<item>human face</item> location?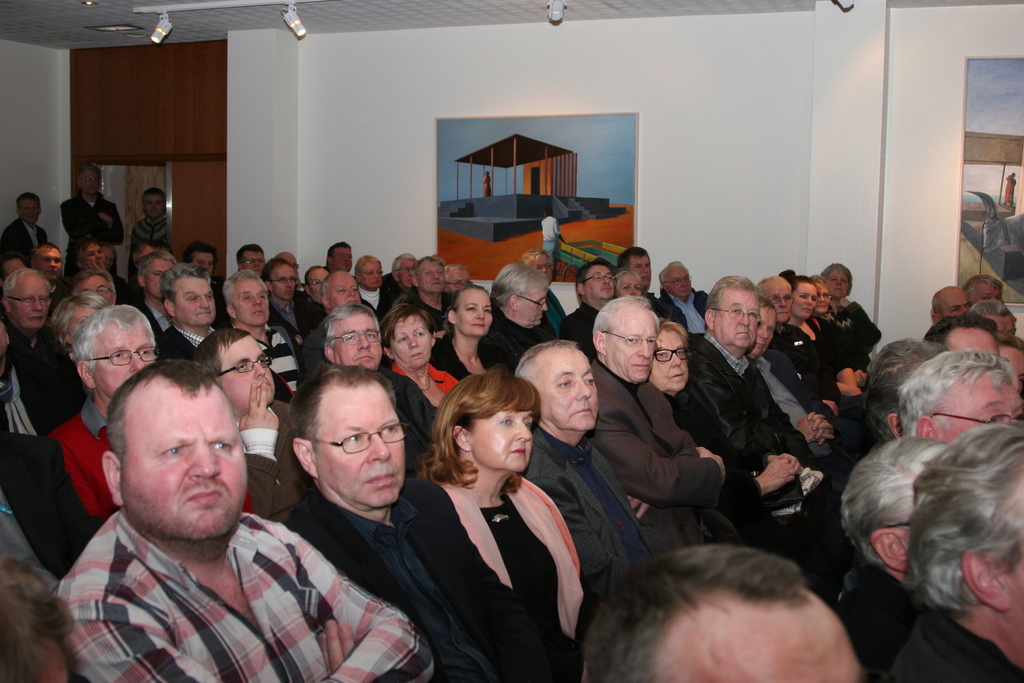
pyautogui.locateOnScreen(390, 320, 433, 365)
